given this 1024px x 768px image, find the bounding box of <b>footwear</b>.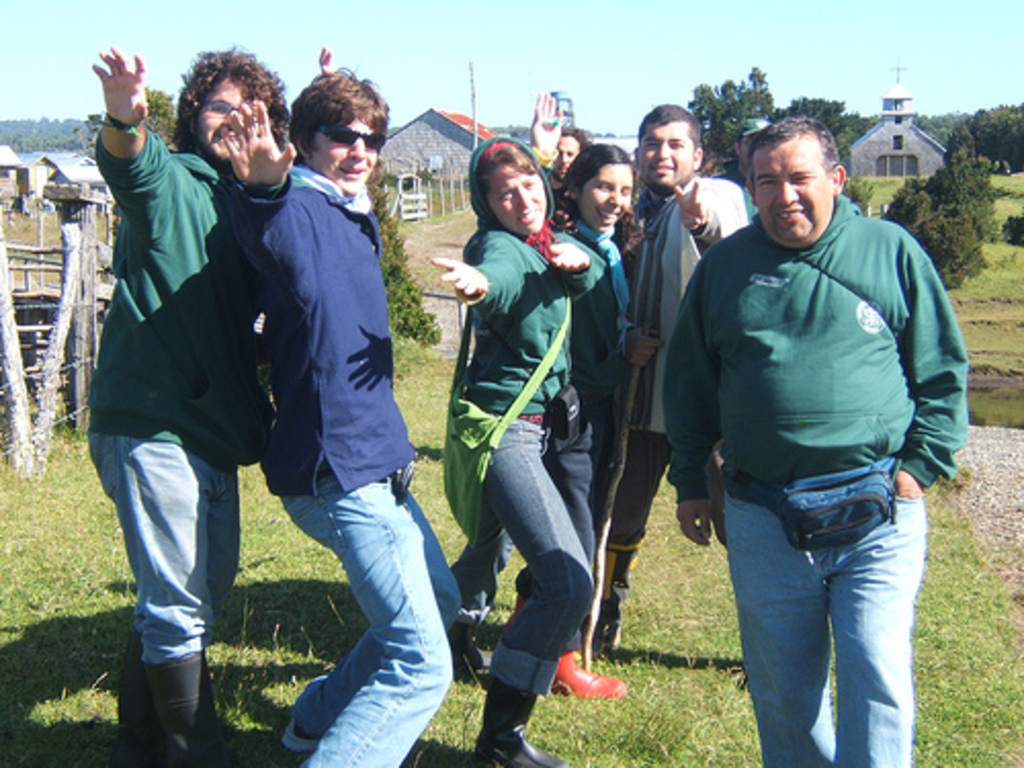
bbox=(449, 618, 492, 682).
